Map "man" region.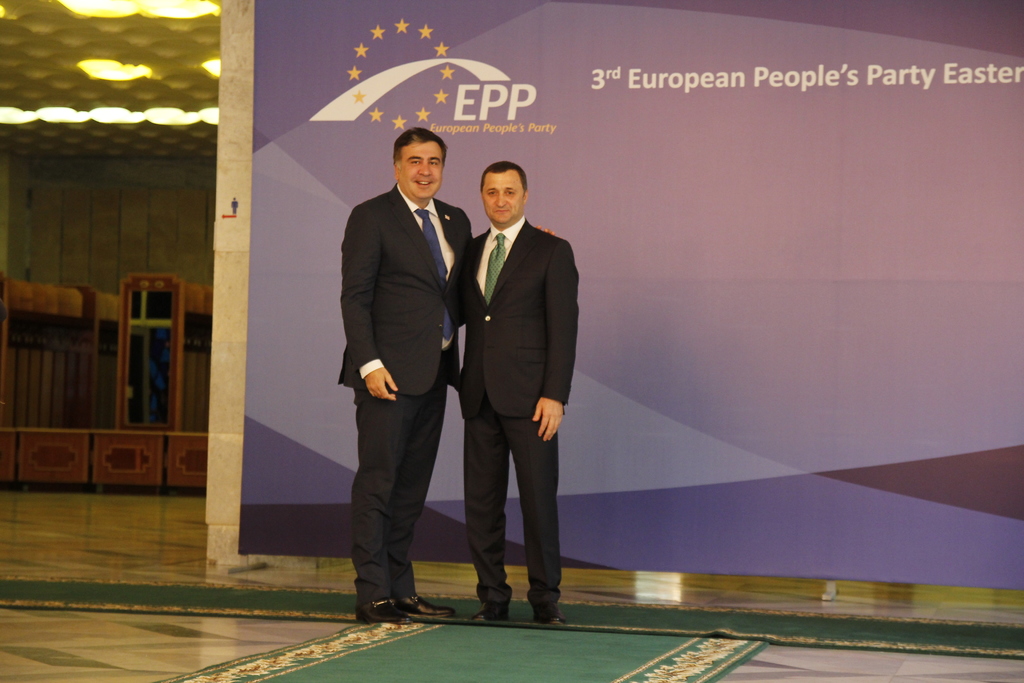
Mapped to {"x1": 456, "y1": 158, "x2": 580, "y2": 625}.
